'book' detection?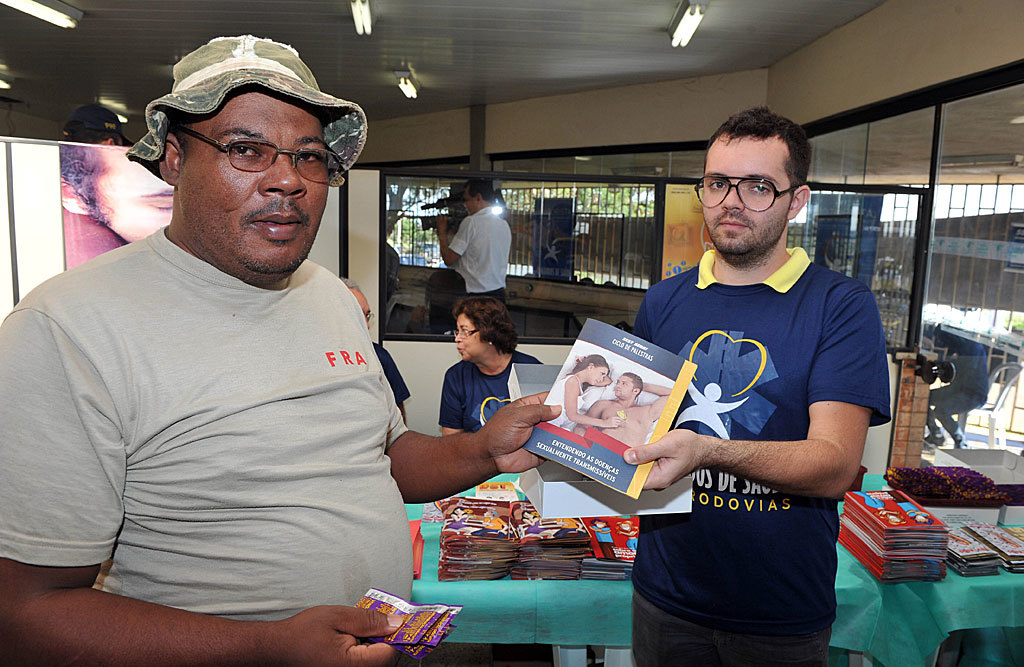
525 321 692 498
